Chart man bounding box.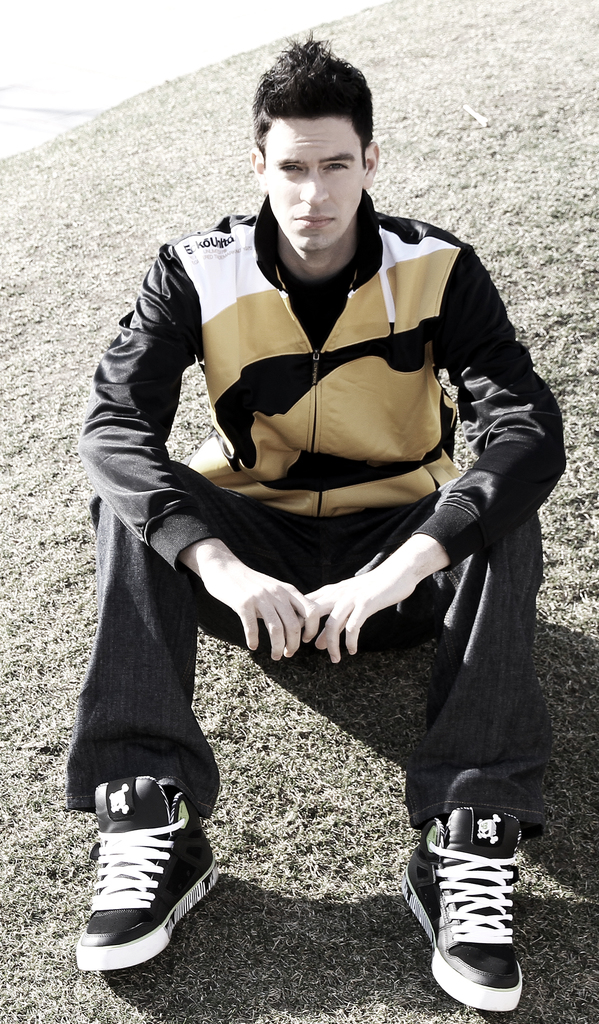
Charted: {"left": 106, "top": 7, "right": 536, "bottom": 1008}.
